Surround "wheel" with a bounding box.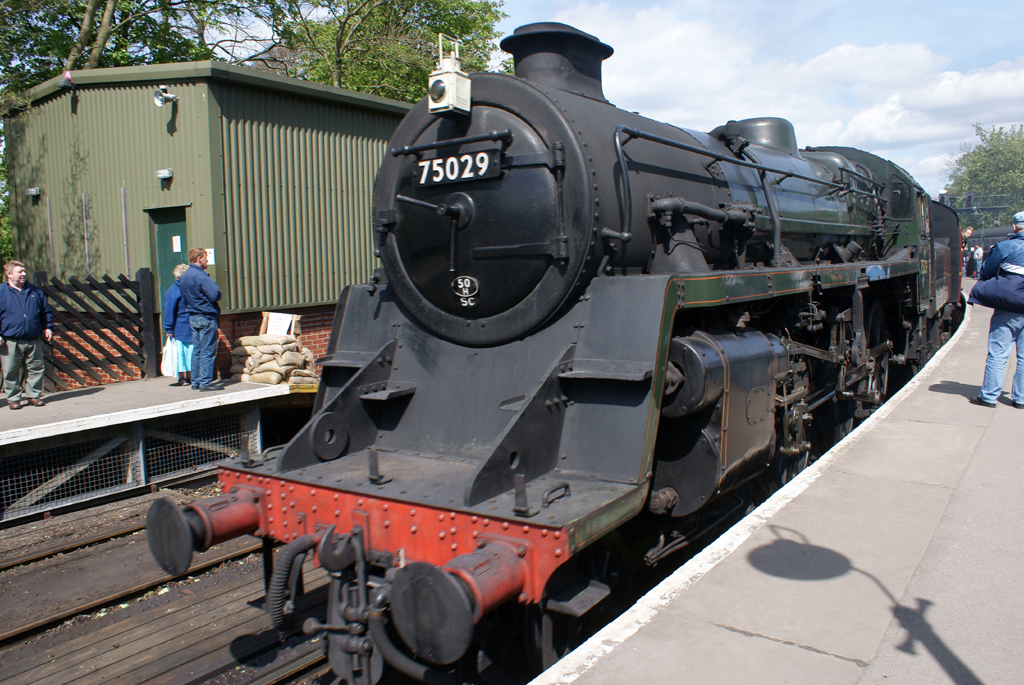
<bbox>828, 396, 851, 443</bbox>.
